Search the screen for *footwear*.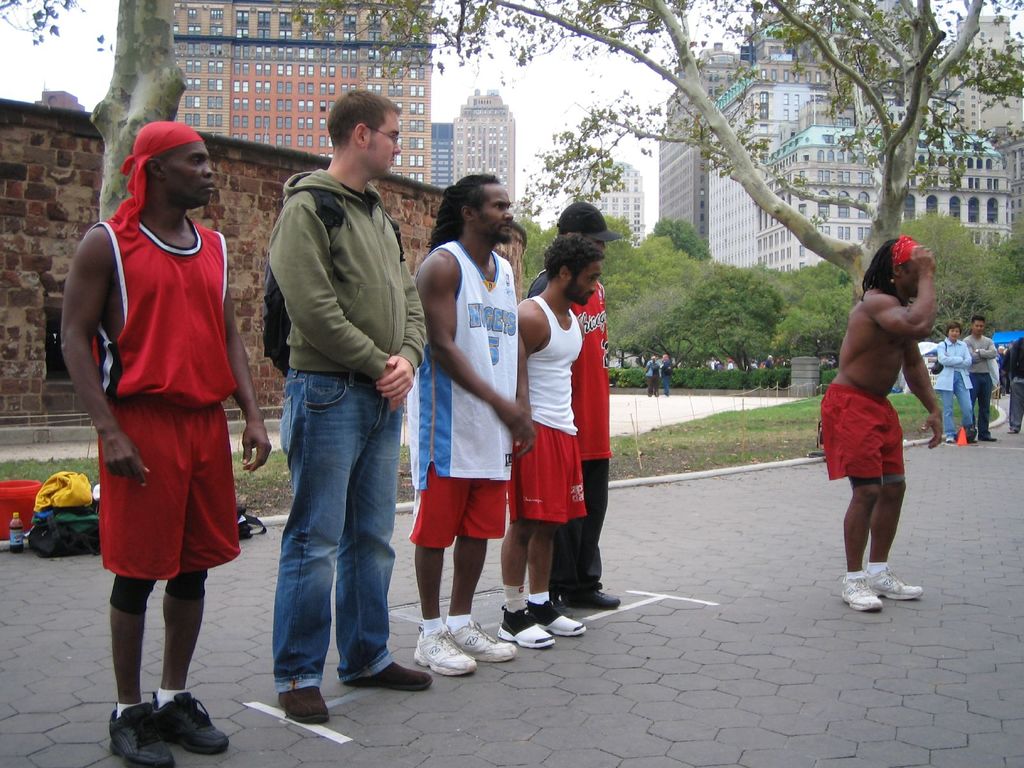
Found at crop(945, 434, 954, 442).
